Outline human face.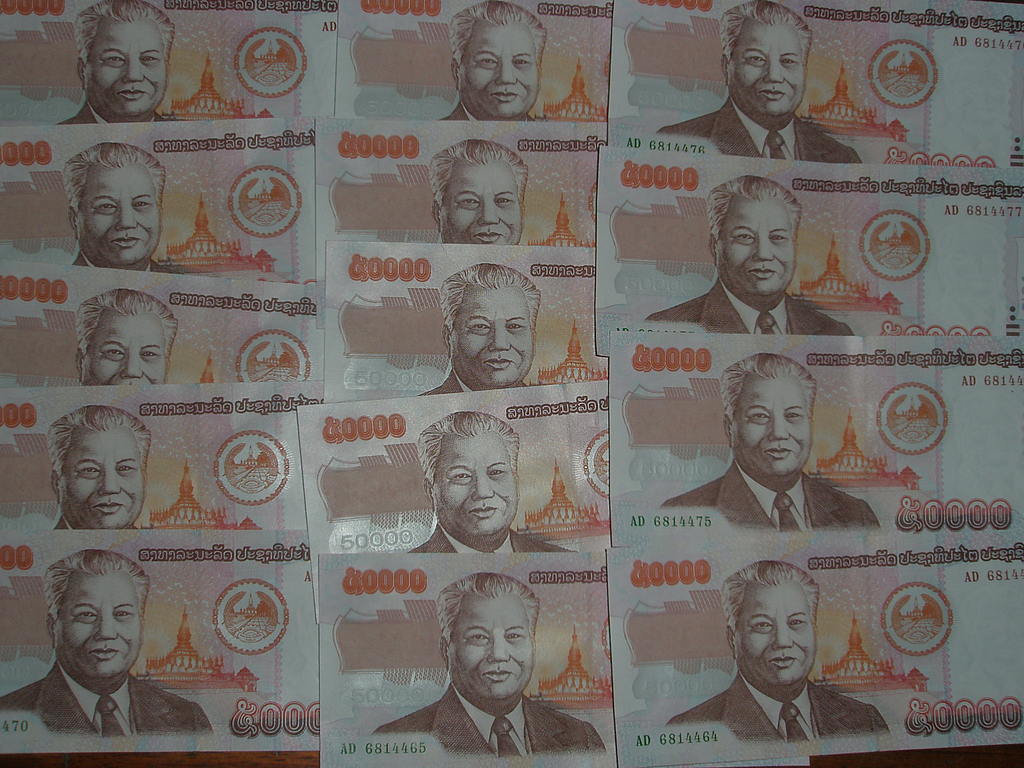
Outline: {"x1": 63, "y1": 424, "x2": 146, "y2": 528}.
